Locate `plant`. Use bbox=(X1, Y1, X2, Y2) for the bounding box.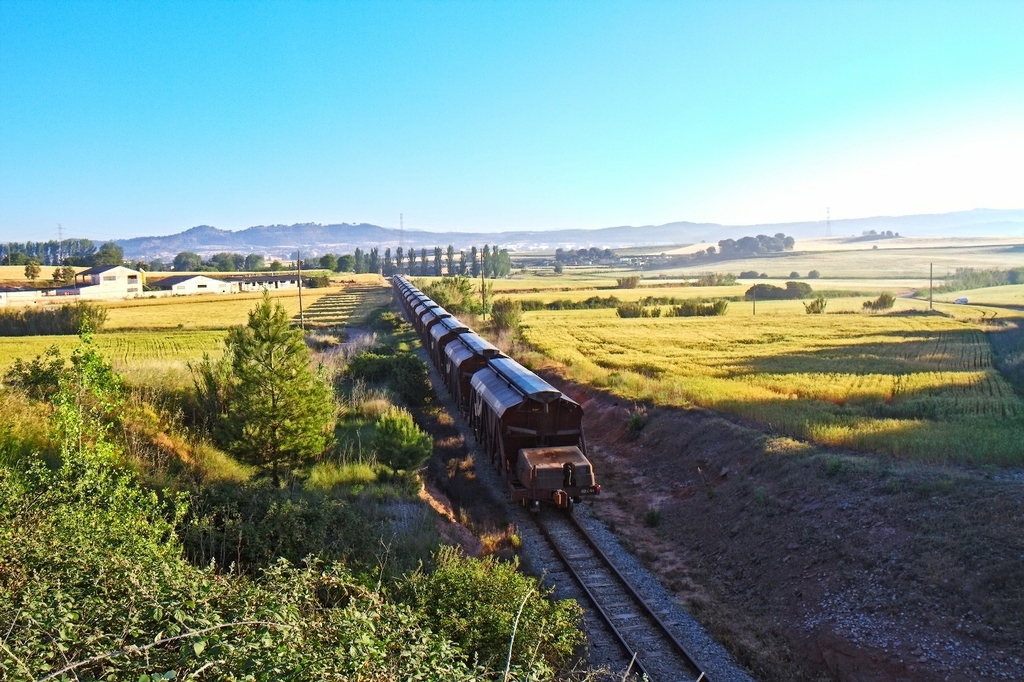
bbox=(593, 659, 651, 681).
